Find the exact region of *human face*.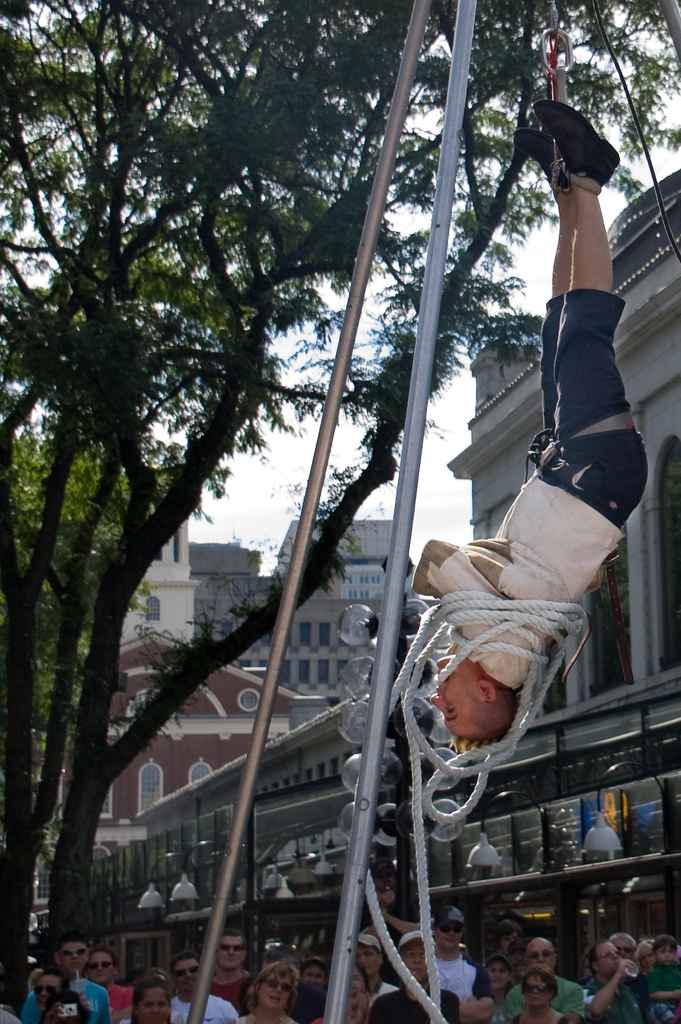
Exact region: 434:922:464:946.
